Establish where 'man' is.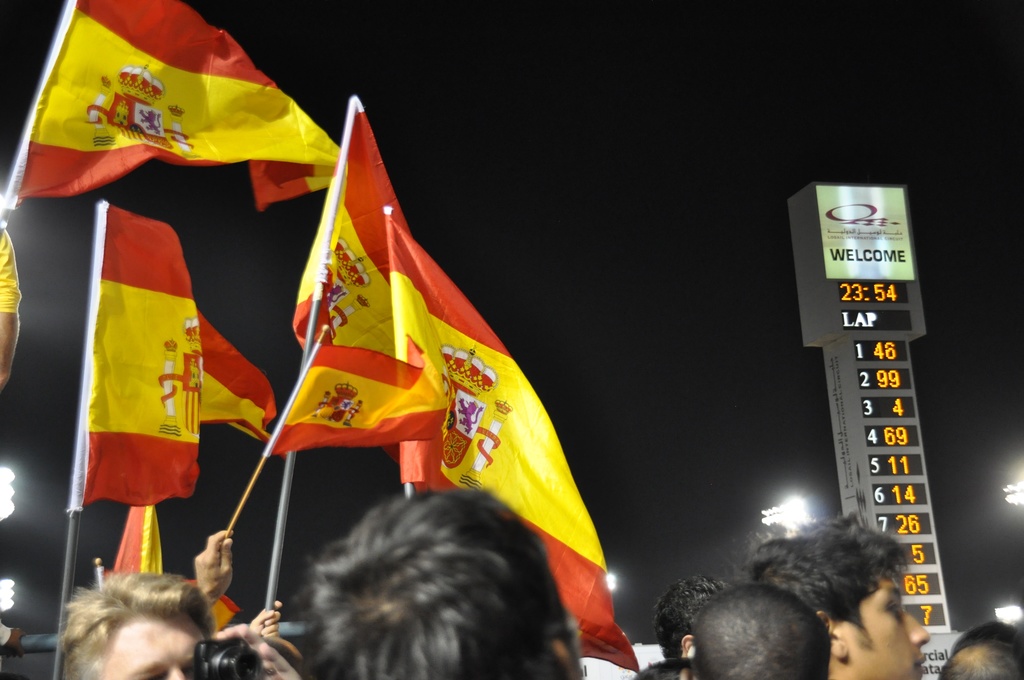
Established at [left=634, top=657, right=695, bottom=679].
